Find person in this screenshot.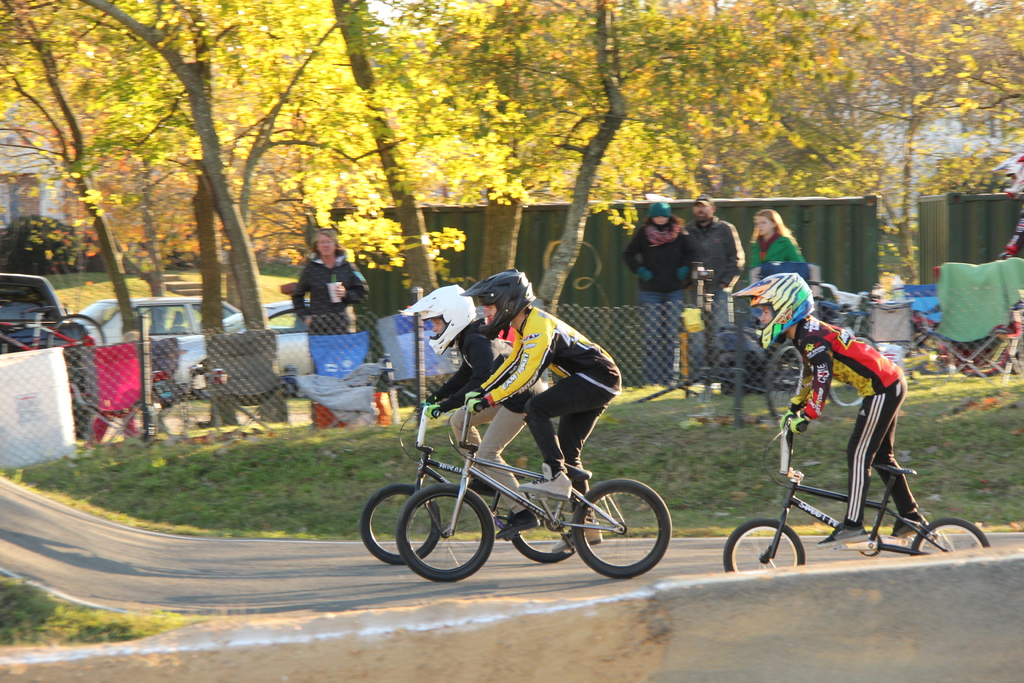
The bounding box for person is {"x1": 292, "y1": 223, "x2": 383, "y2": 434}.
